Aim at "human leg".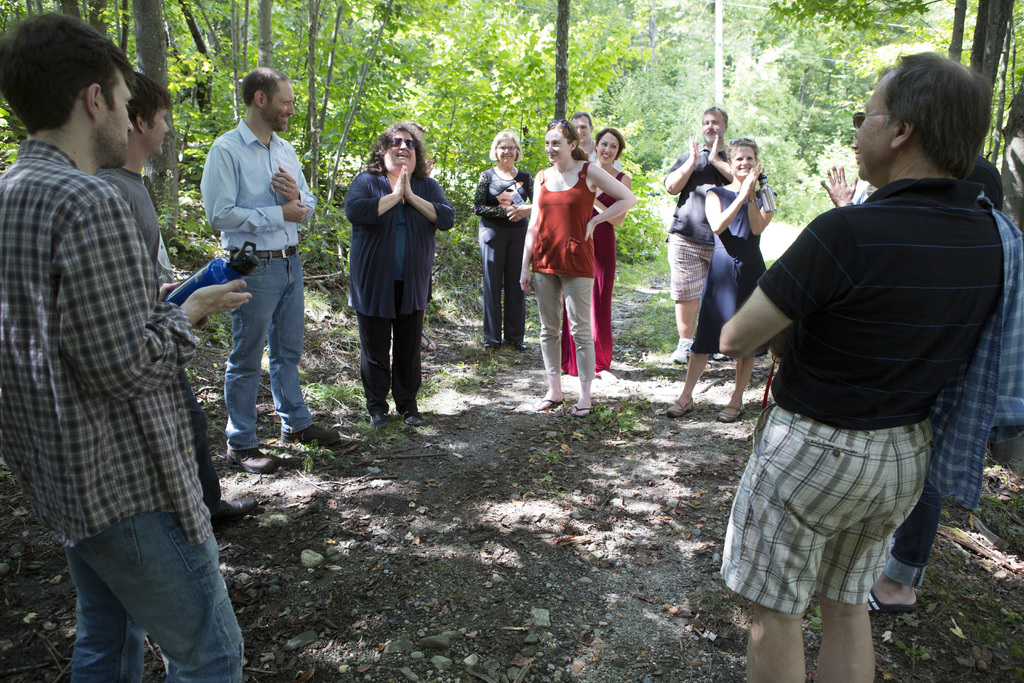
Aimed at (left=65, top=534, right=148, bottom=682).
